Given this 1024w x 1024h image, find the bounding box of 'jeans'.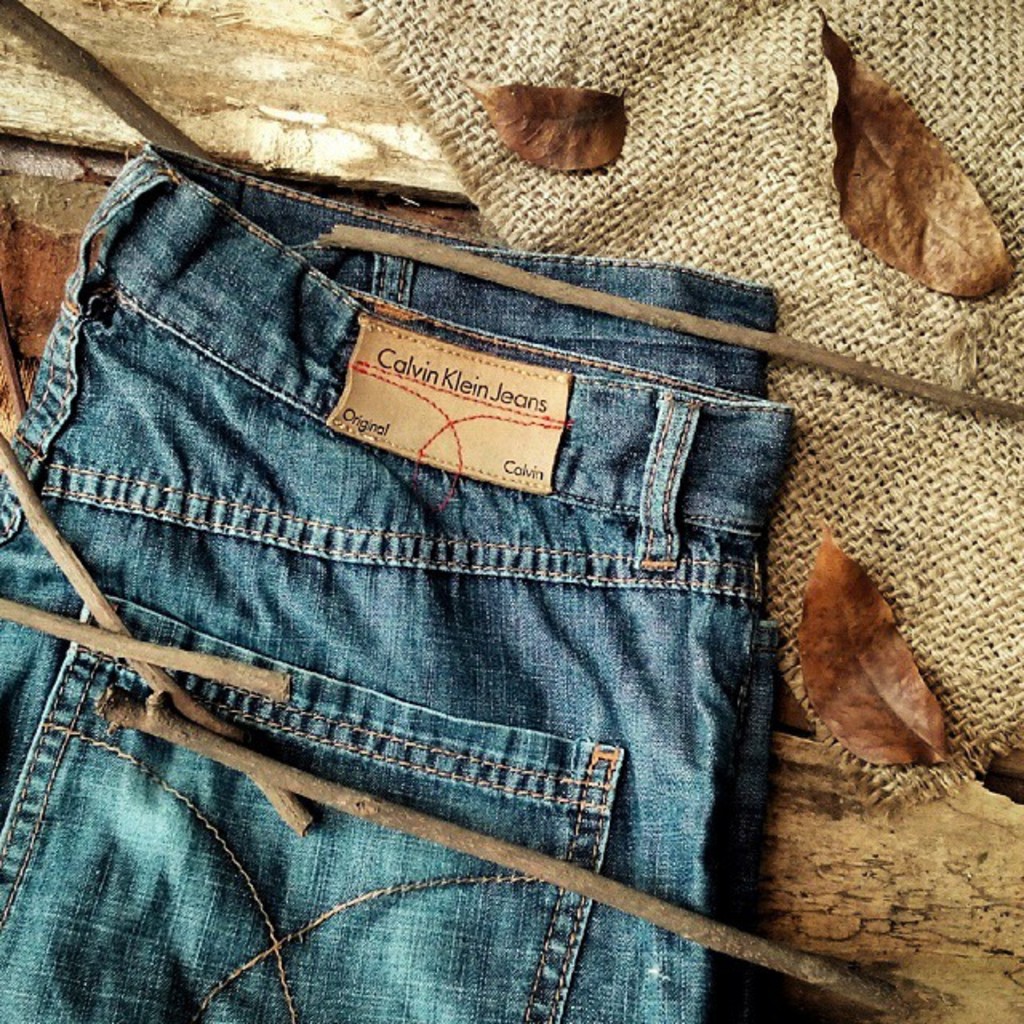
[0, 142, 789, 1022].
